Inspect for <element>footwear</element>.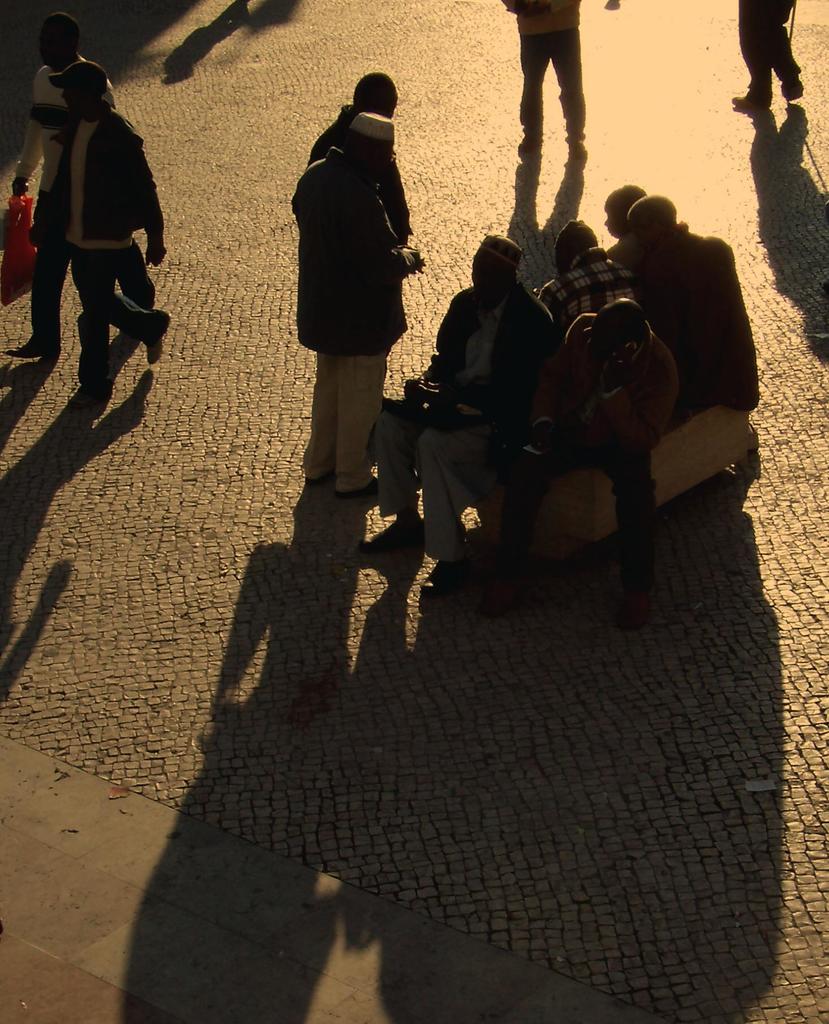
Inspection: x1=3 y1=335 x2=62 y2=359.
